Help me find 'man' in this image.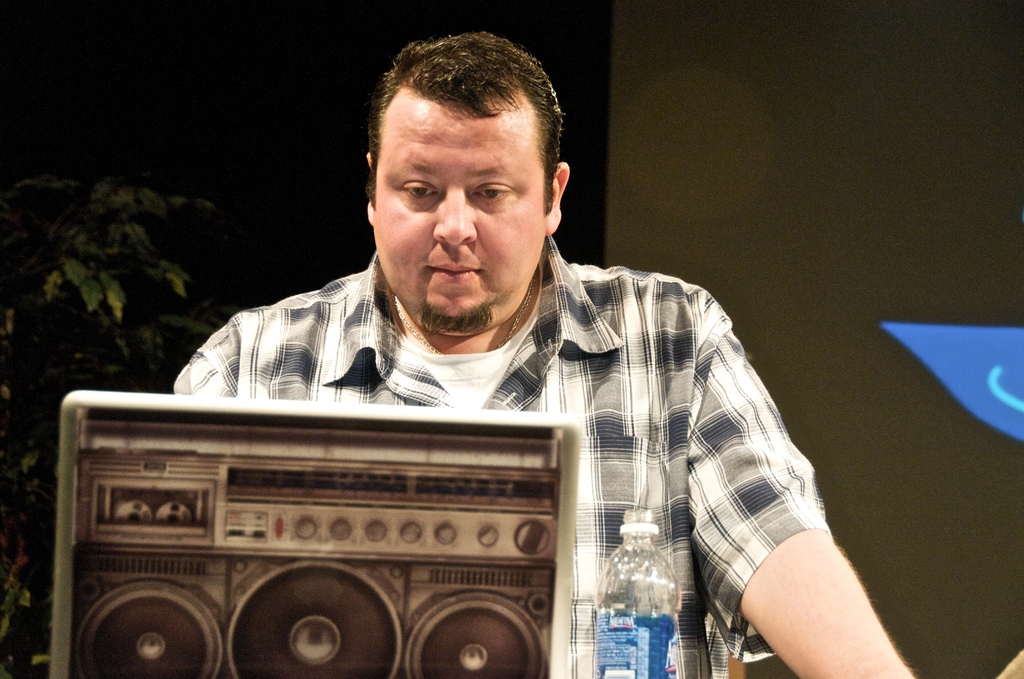
Found it: locate(134, 59, 848, 630).
